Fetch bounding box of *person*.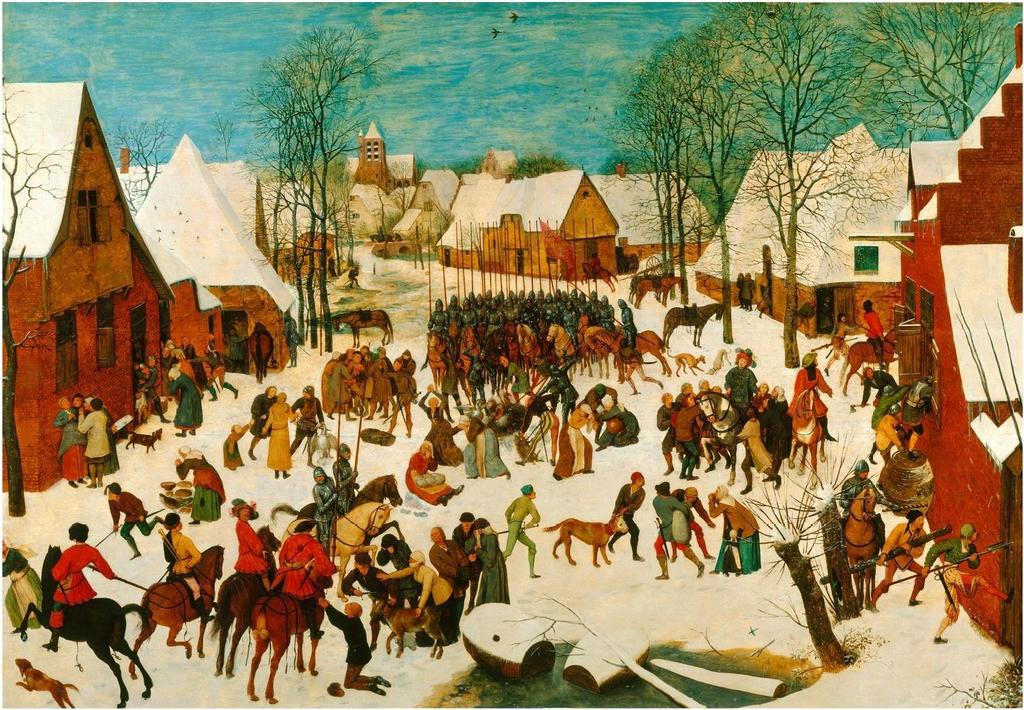
Bbox: 0,537,44,637.
